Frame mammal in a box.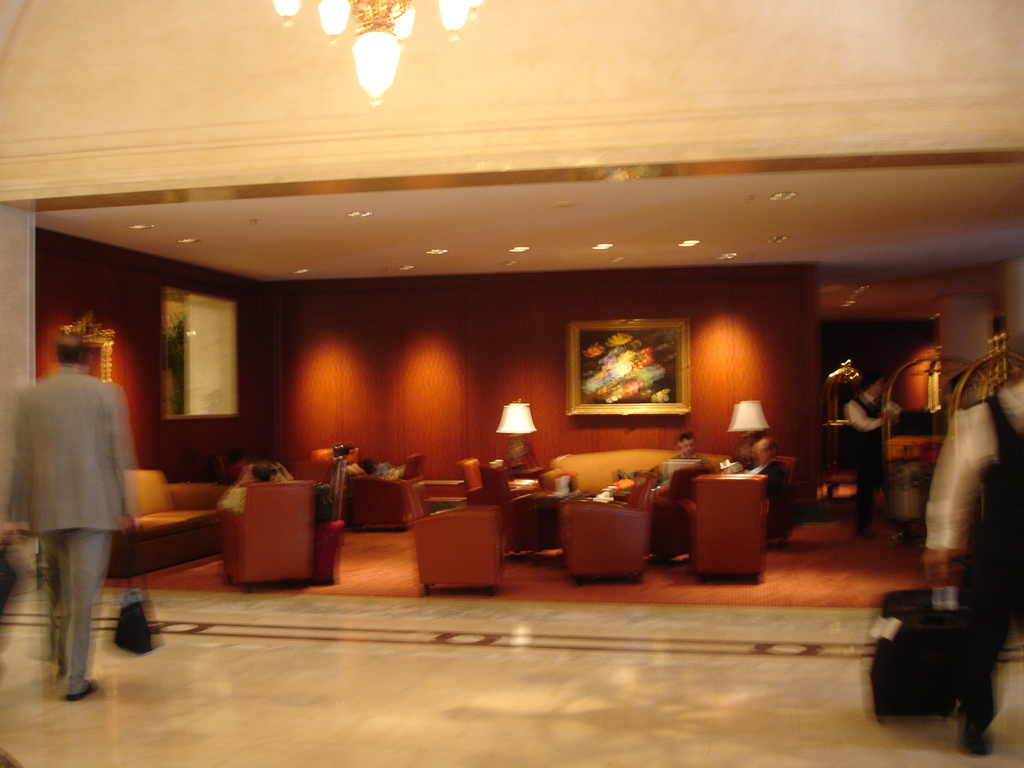
844,374,893,543.
